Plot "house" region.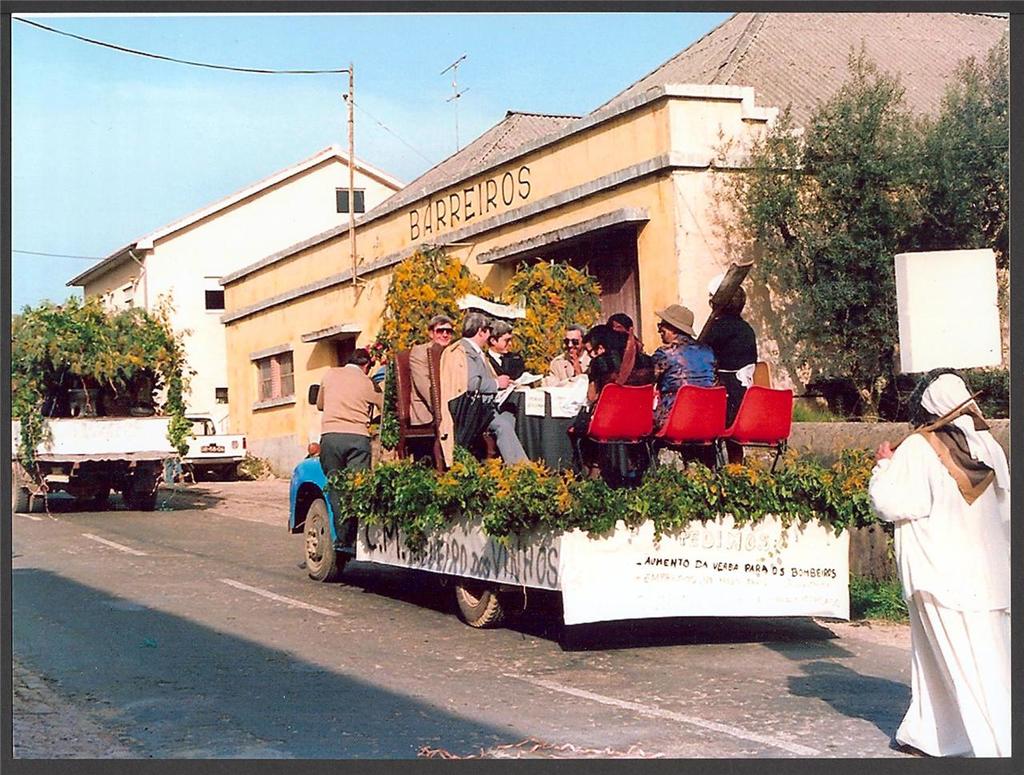
Plotted at region(214, 79, 822, 481).
